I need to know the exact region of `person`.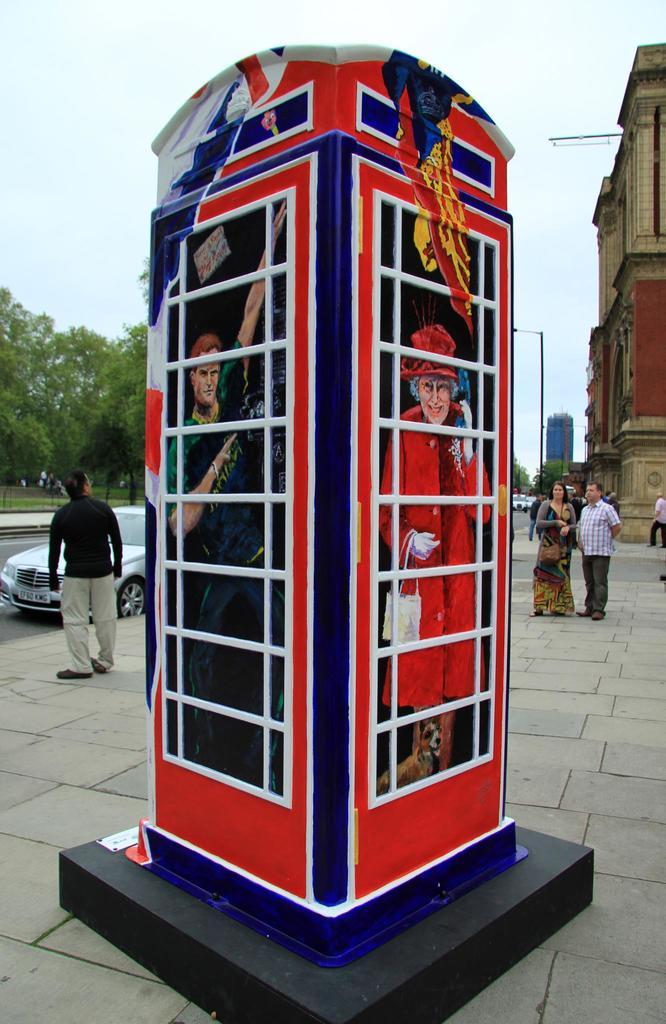
Region: box(371, 318, 495, 762).
